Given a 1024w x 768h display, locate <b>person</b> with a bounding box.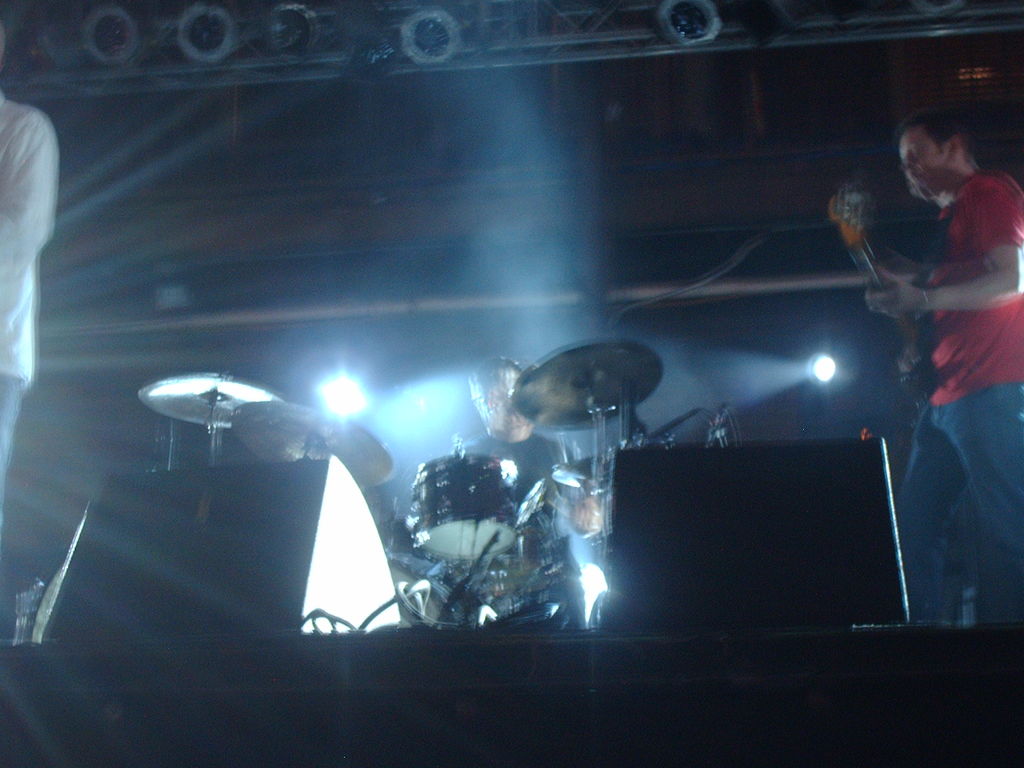
Located: rect(863, 109, 1022, 623).
